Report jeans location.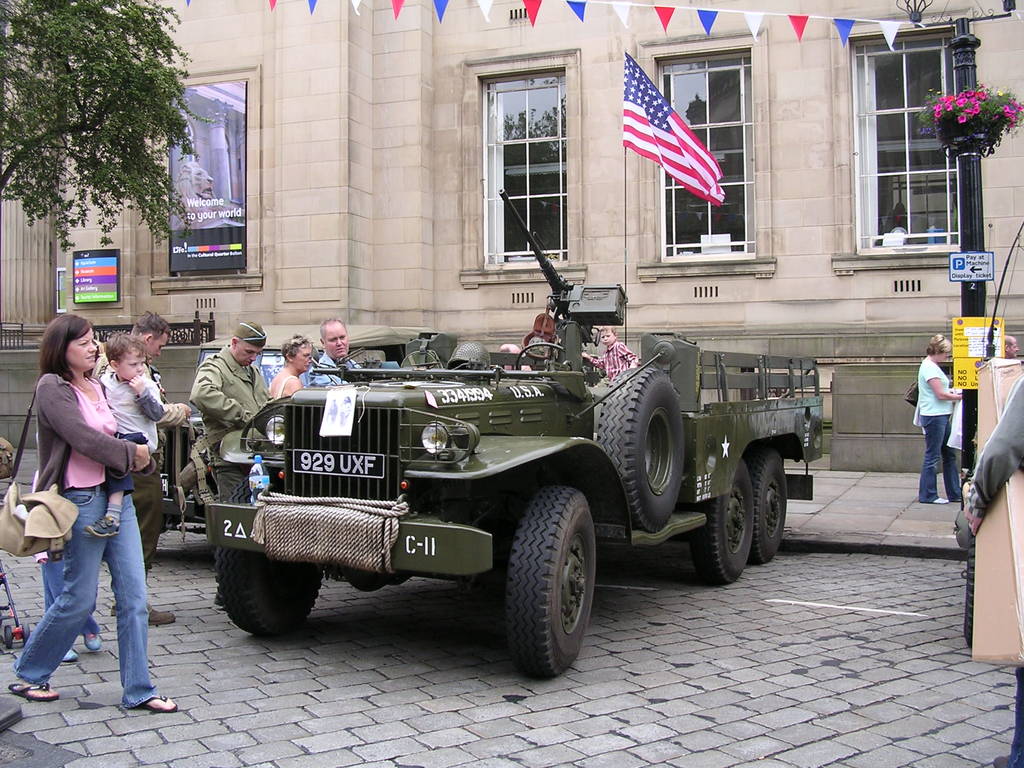
Report: {"x1": 913, "y1": 414, "x2": 958, "y2": 502}.
